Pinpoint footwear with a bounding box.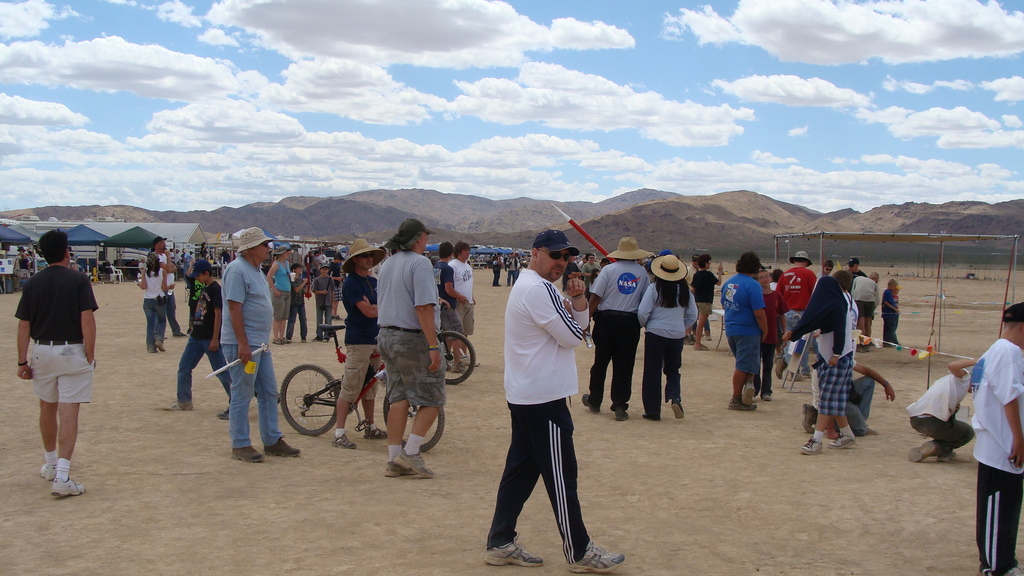
321 339 330 341.
